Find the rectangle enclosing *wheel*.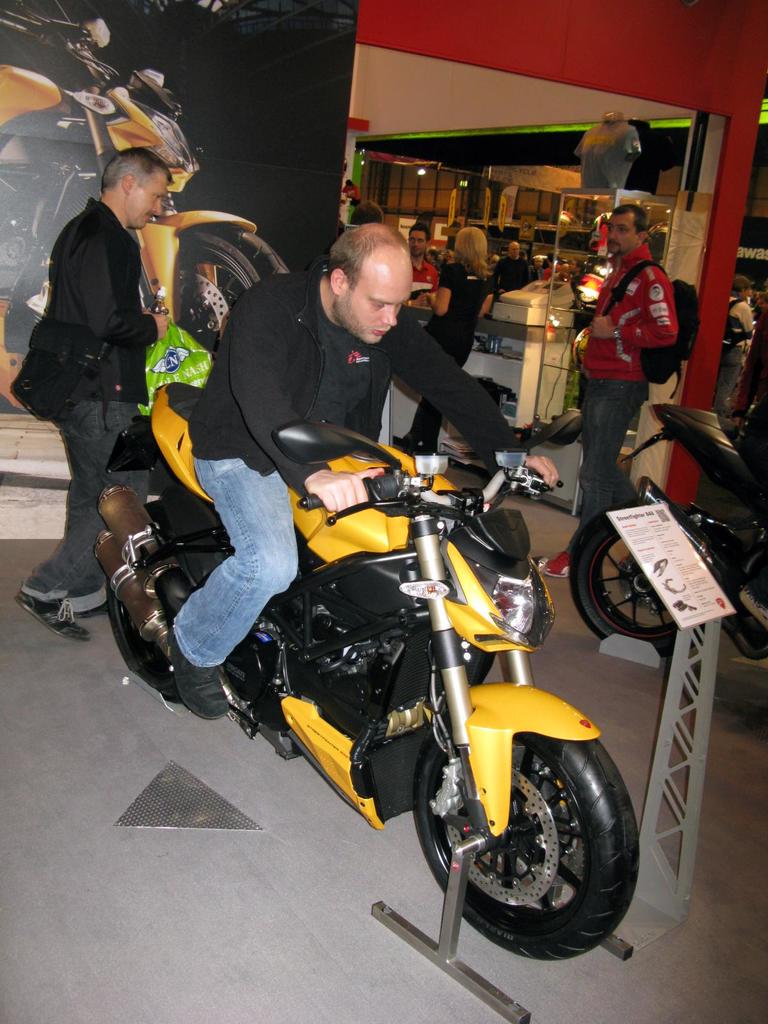
[114,493,315,713].
